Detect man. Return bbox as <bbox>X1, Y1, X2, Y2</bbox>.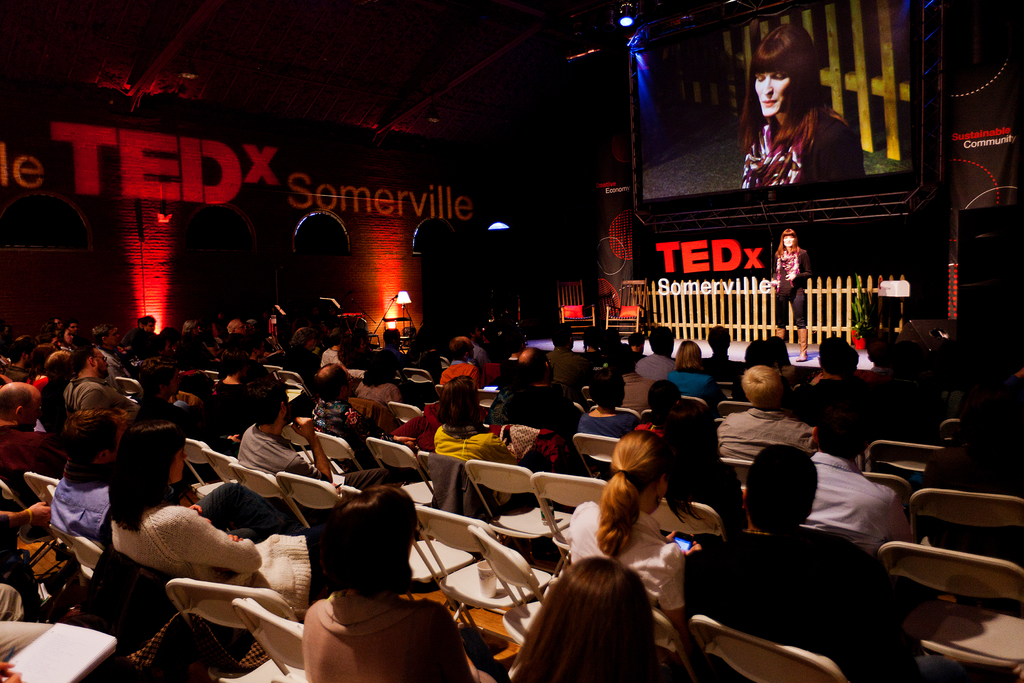
<bbox>0, 383, 72, 488</bbox>.
